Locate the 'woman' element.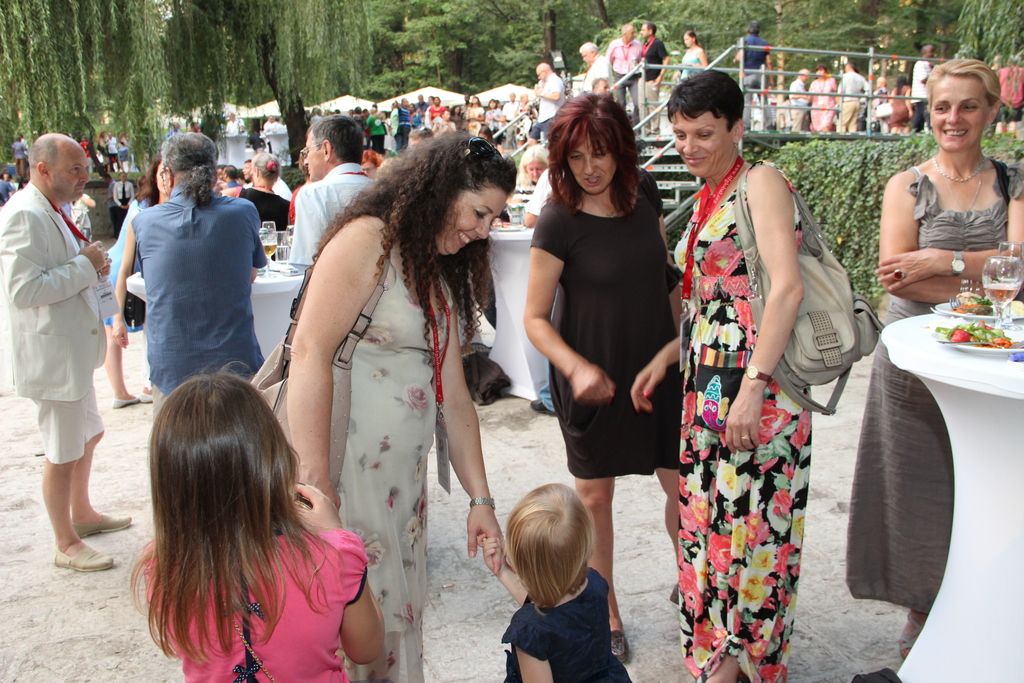
Element bbox: [680, 32, 711, 78].
